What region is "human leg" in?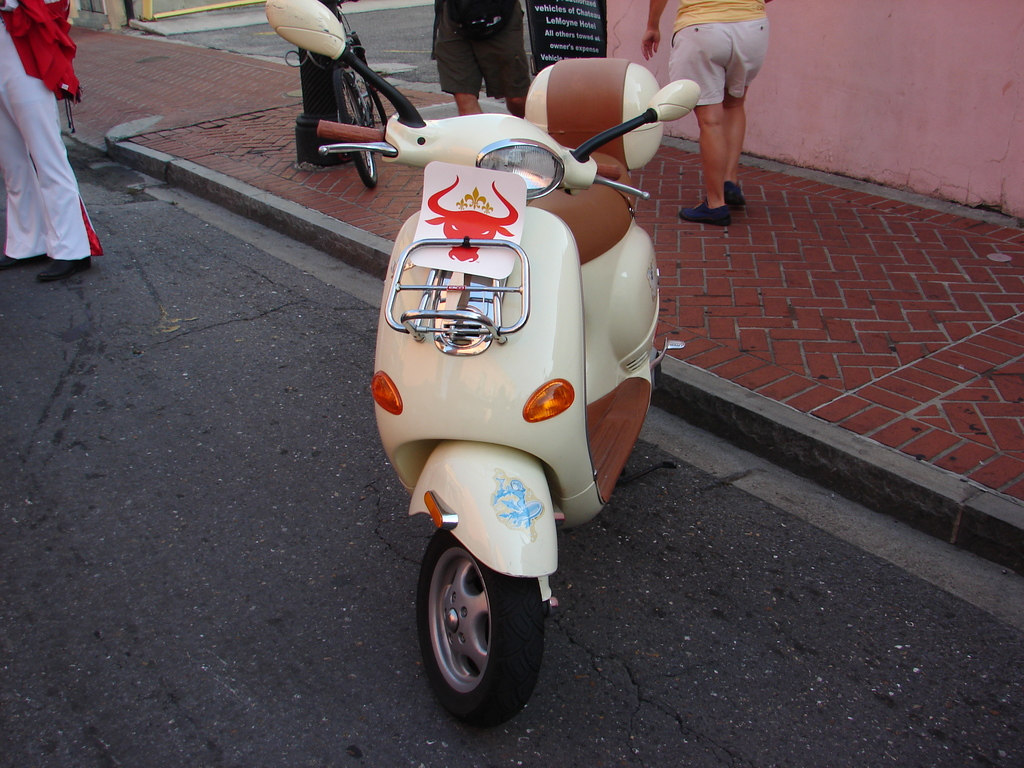
(left=726, top=6, right=768, bottom=210).
